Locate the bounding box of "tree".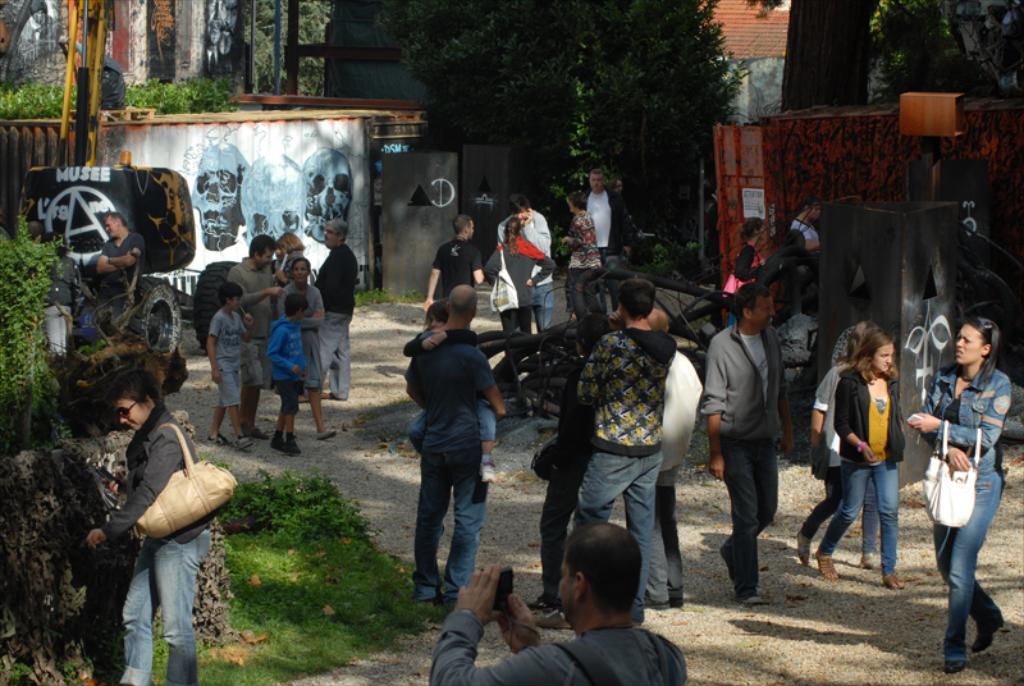
Bounding box: crop(744, 0, 1023, 114).
